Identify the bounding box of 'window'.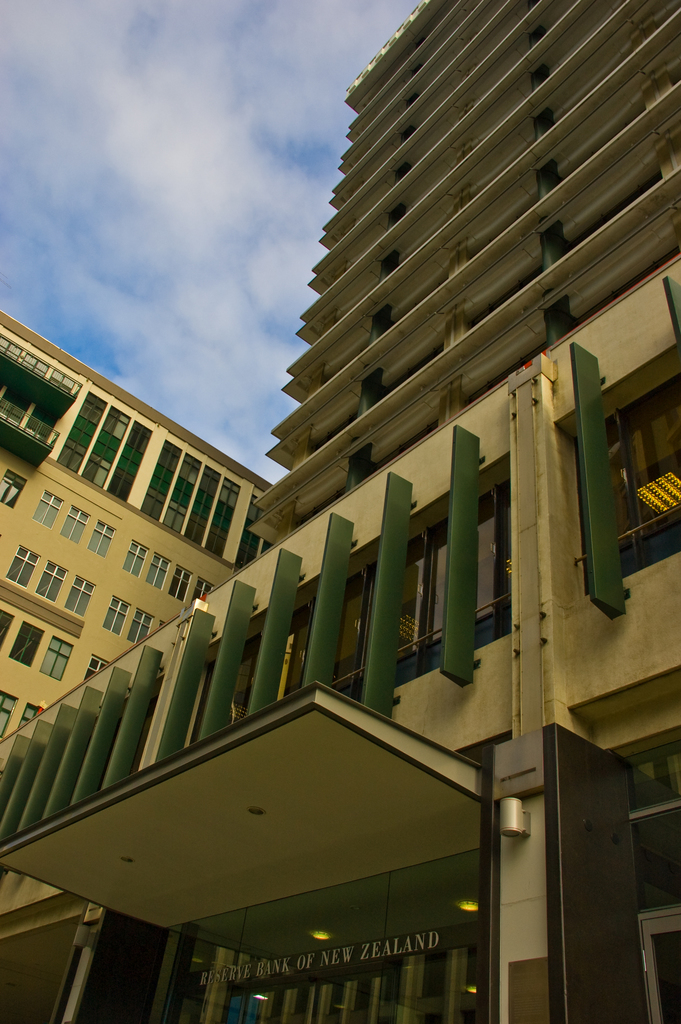
[126,608,154,639].
